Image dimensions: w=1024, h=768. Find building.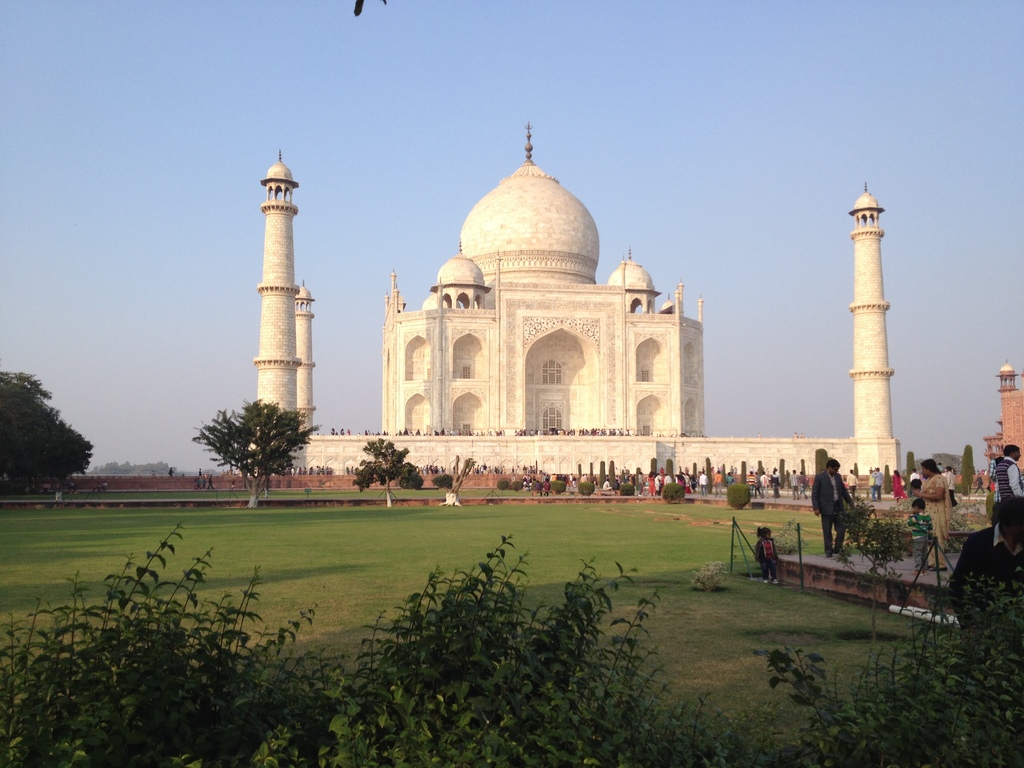
box(986, 363, 1023, 484).
